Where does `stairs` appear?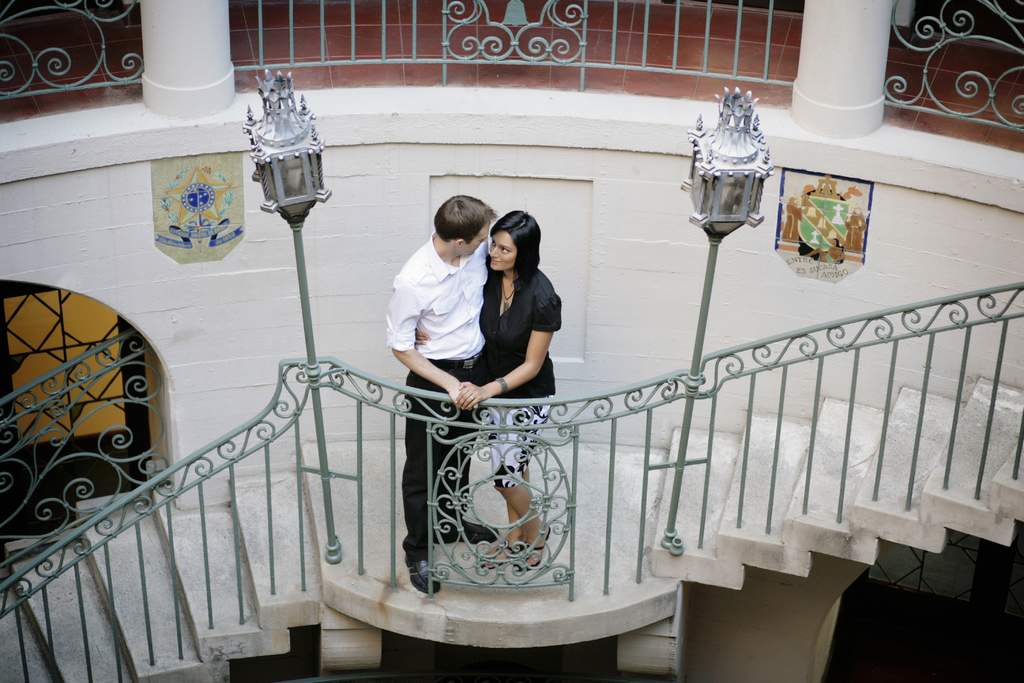
Appears at locate(0, 375, 1023, 682).
